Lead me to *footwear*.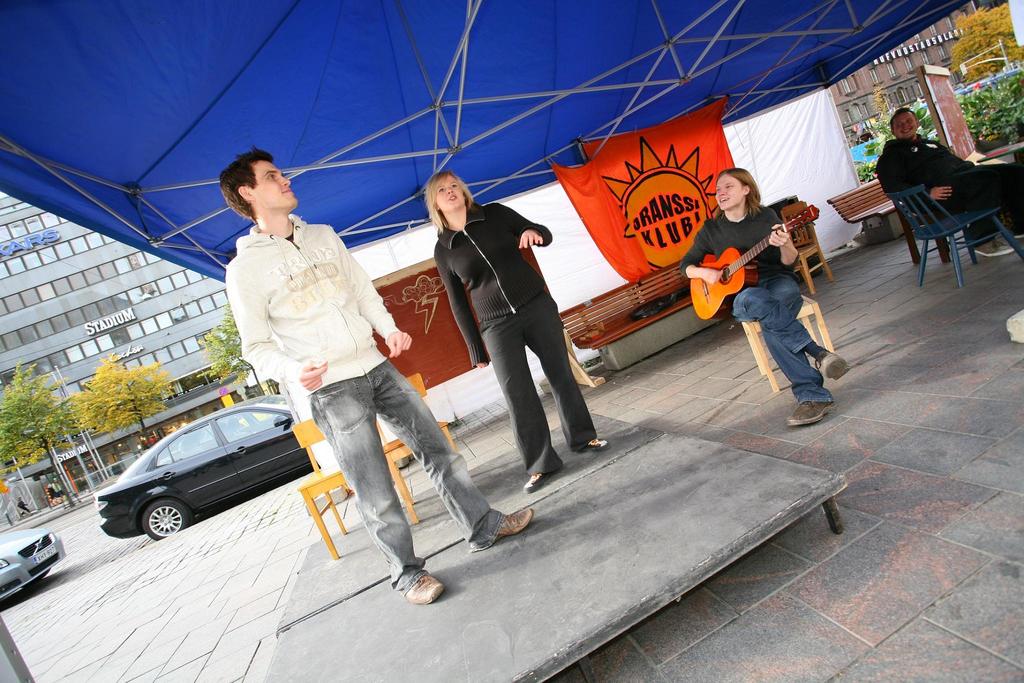
Lead to 788:400:836:427.
